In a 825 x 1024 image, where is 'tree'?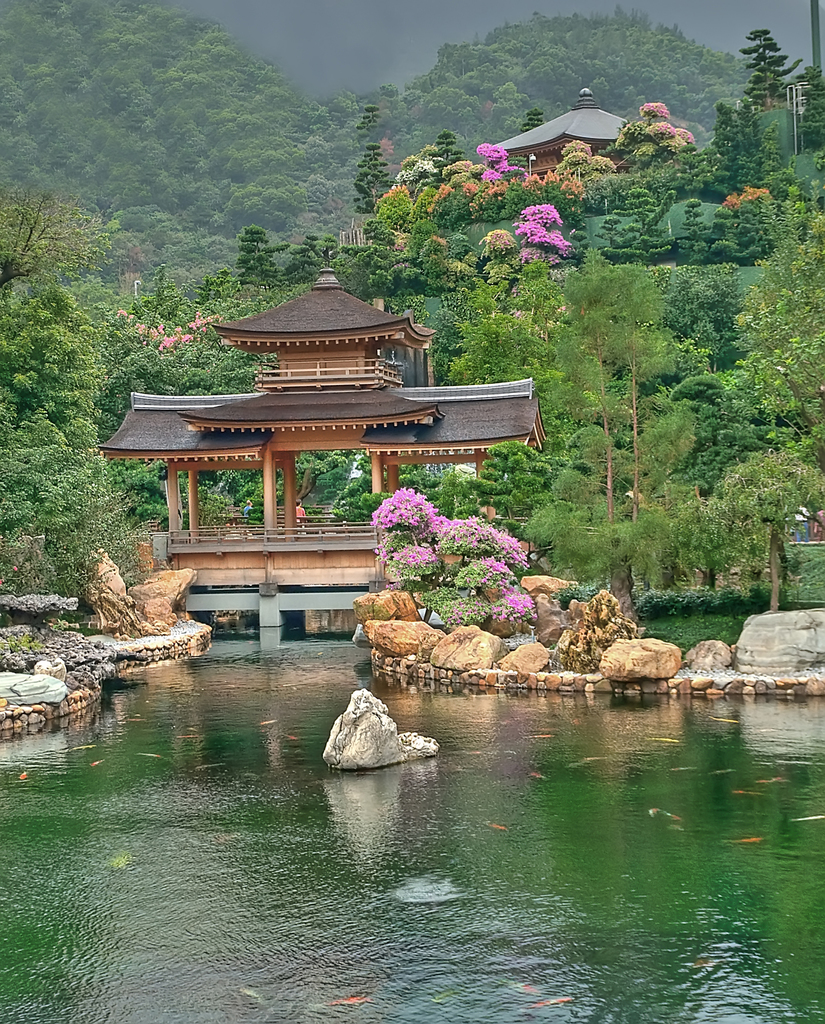
box(551, 257, 671, 595).
